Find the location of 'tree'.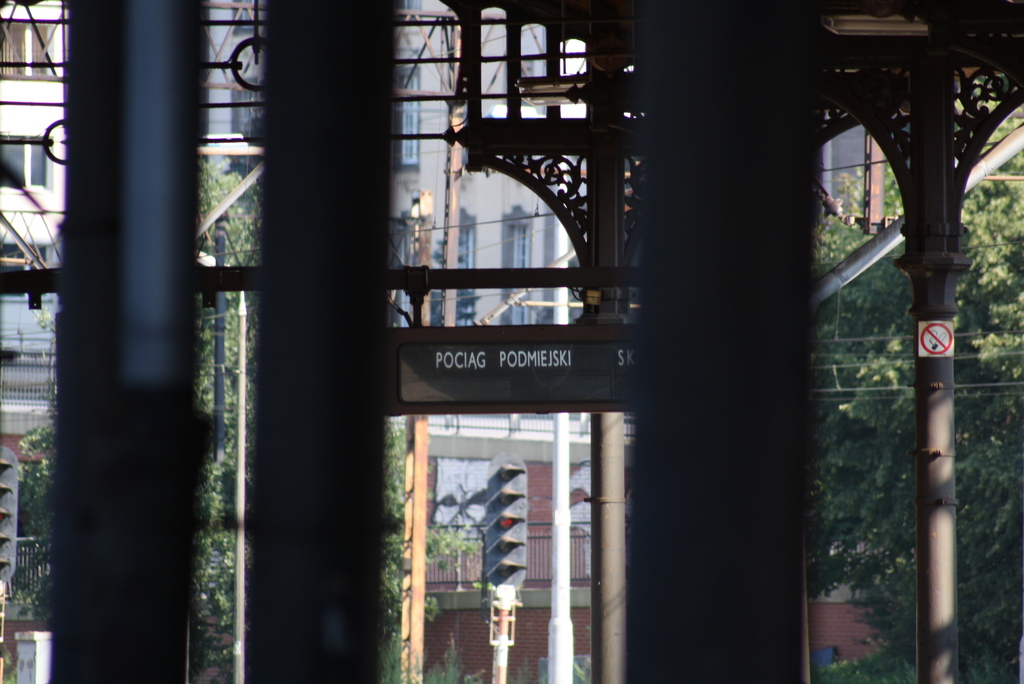
Location: box(13, 159, 417, 683).
